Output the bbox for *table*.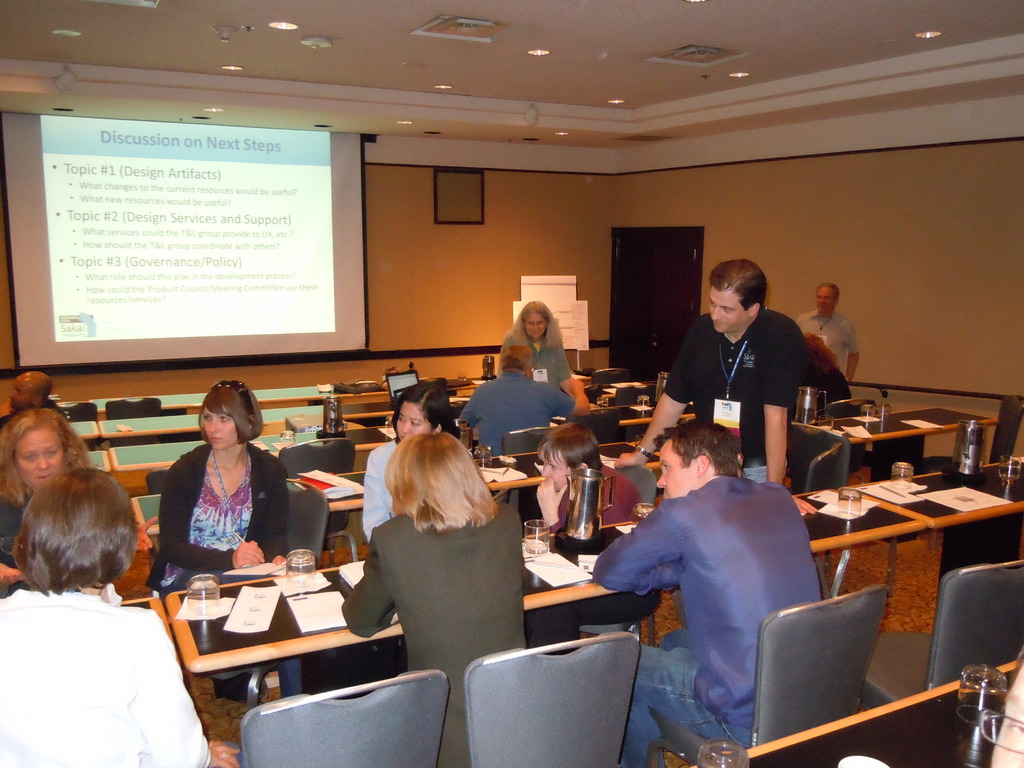
Rect(448, 366, 621, 415).
